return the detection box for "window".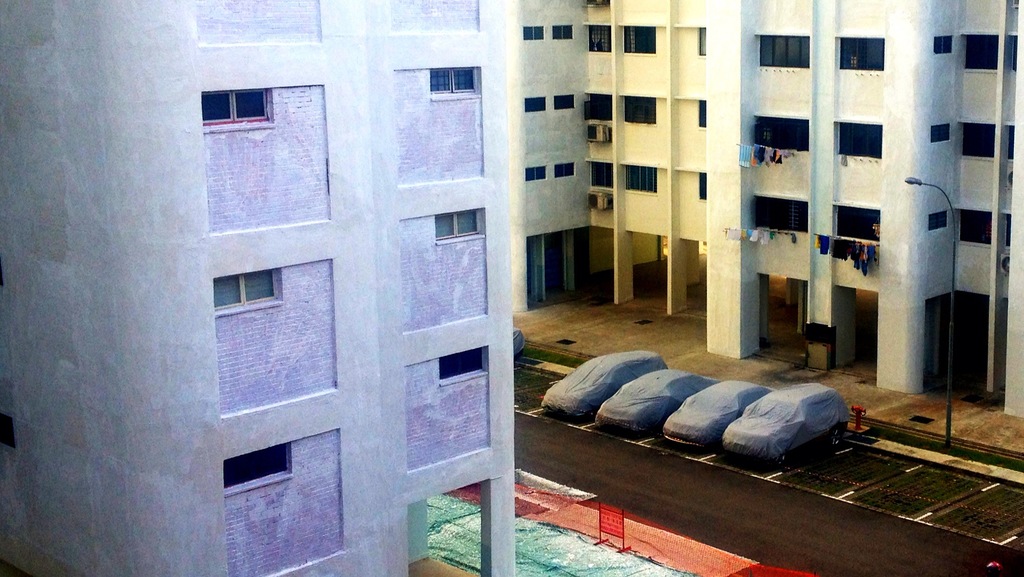
select_region(431, 335, 489, 393).
